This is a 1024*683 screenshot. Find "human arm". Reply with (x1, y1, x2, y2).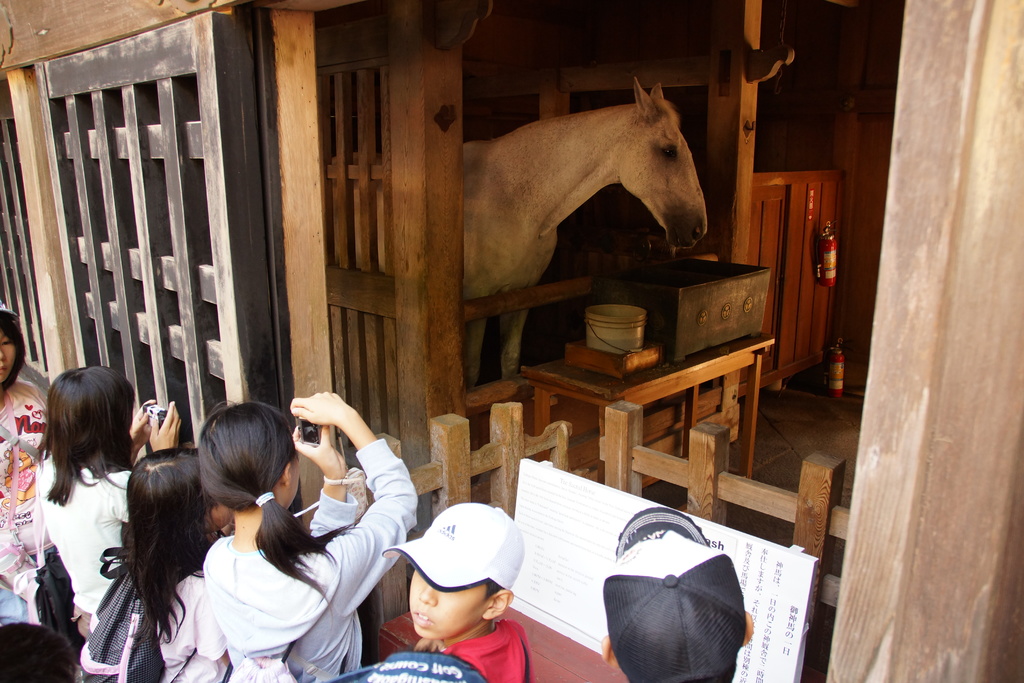
(288, 390, 420, 616).
